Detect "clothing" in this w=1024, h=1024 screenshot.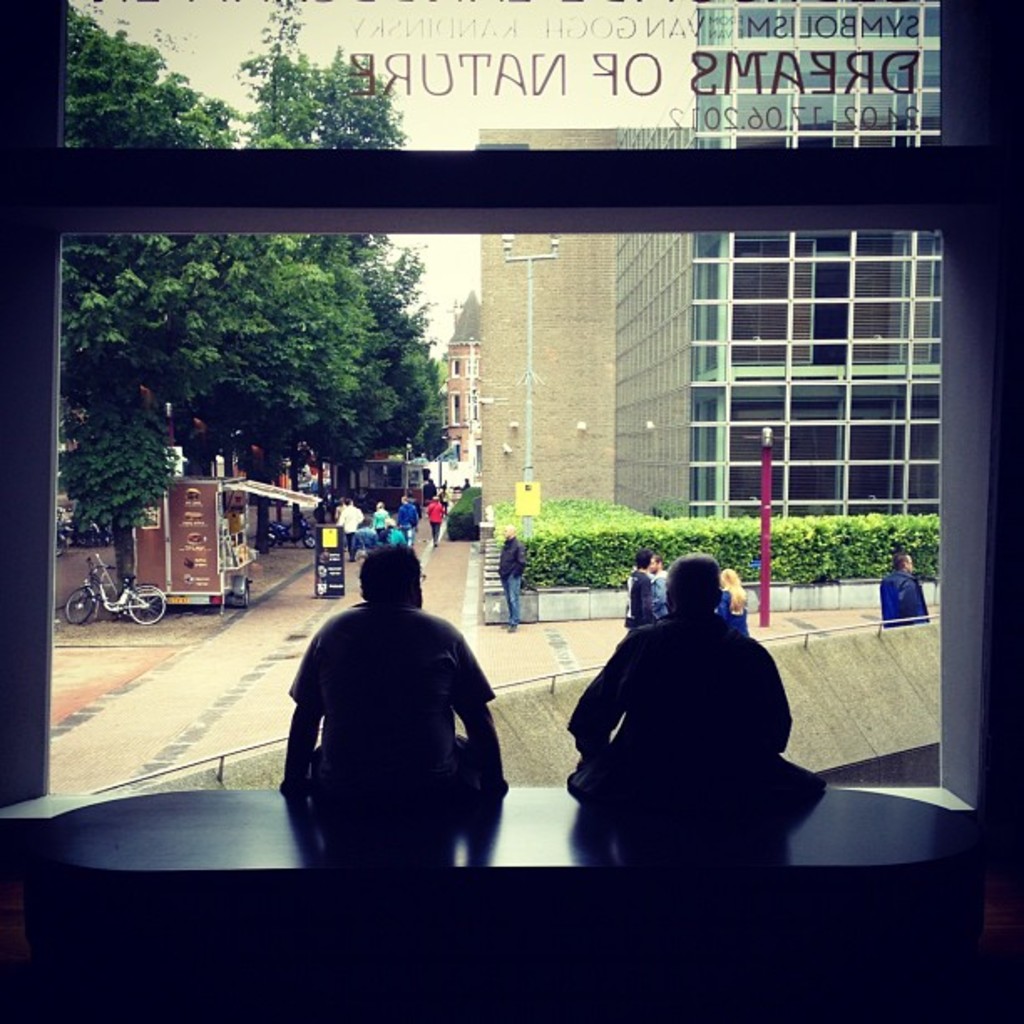
Detection: 567,602,798,818.
